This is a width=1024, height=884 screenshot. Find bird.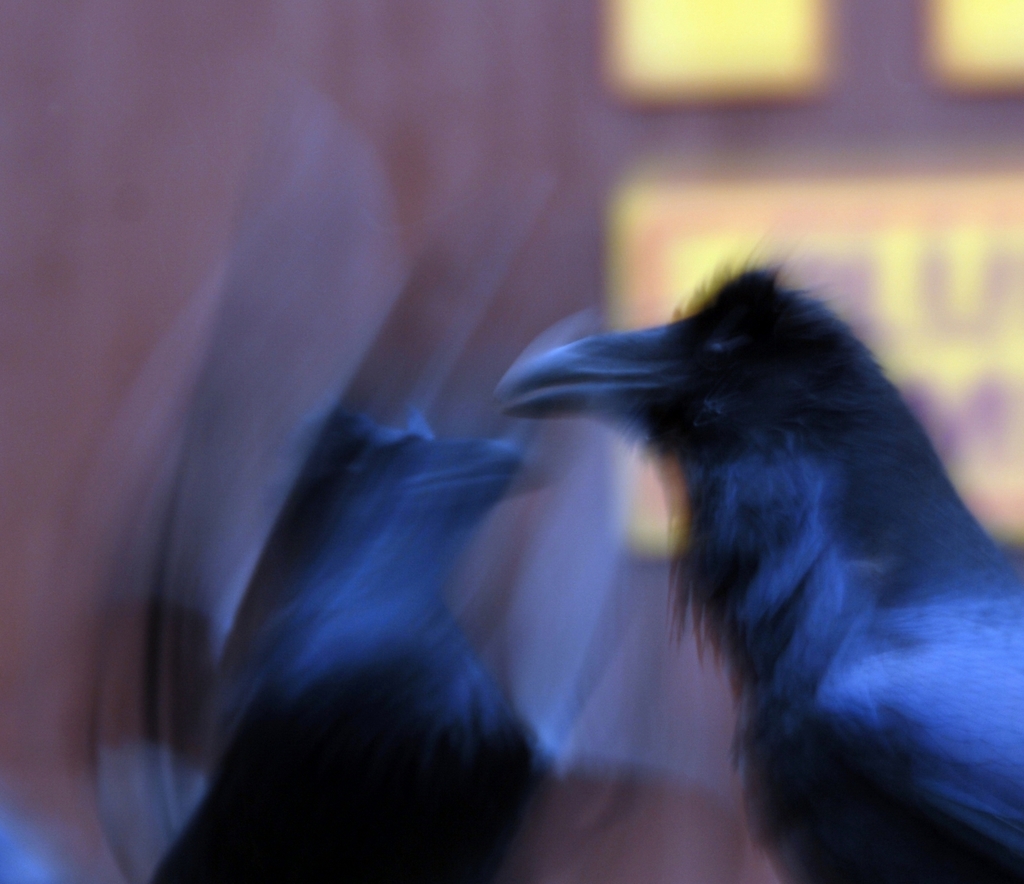
Bounding box: locate(144, 416, 558, 883).
